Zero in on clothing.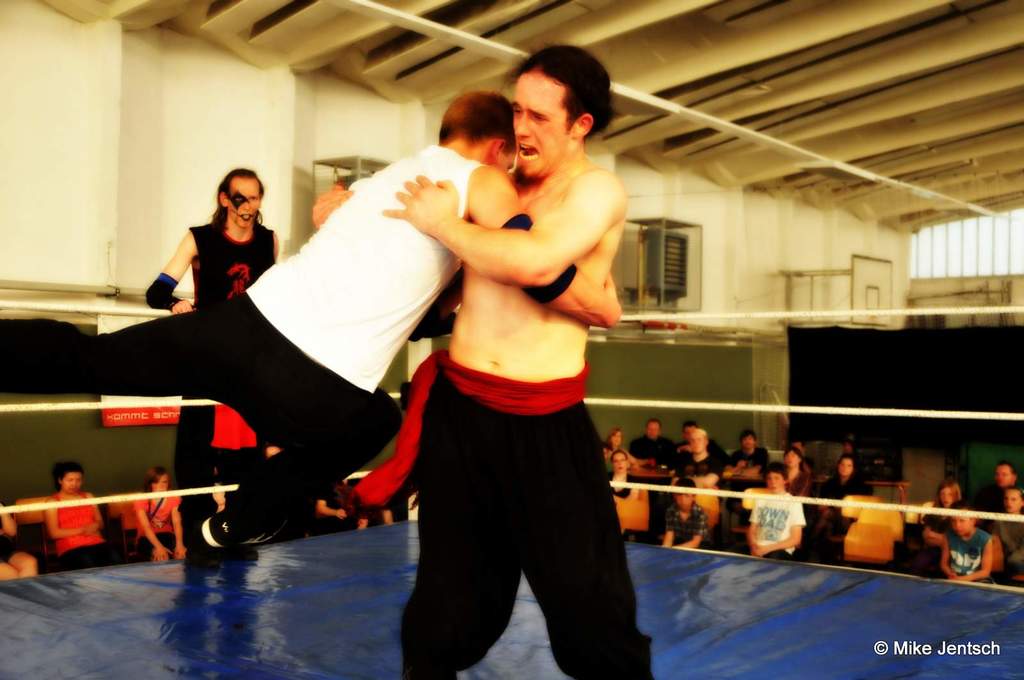
Zeroed in: left=986, top=493, right=1023, bottom=516.
